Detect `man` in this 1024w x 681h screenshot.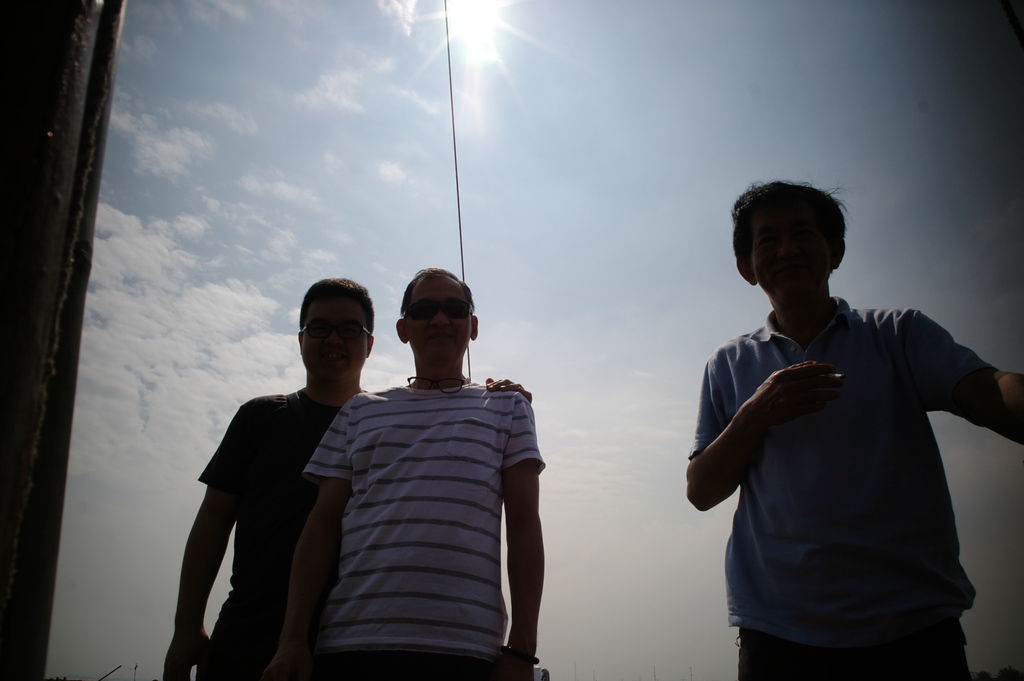
Detection: <region>163, 277, 532, 680</region>.
